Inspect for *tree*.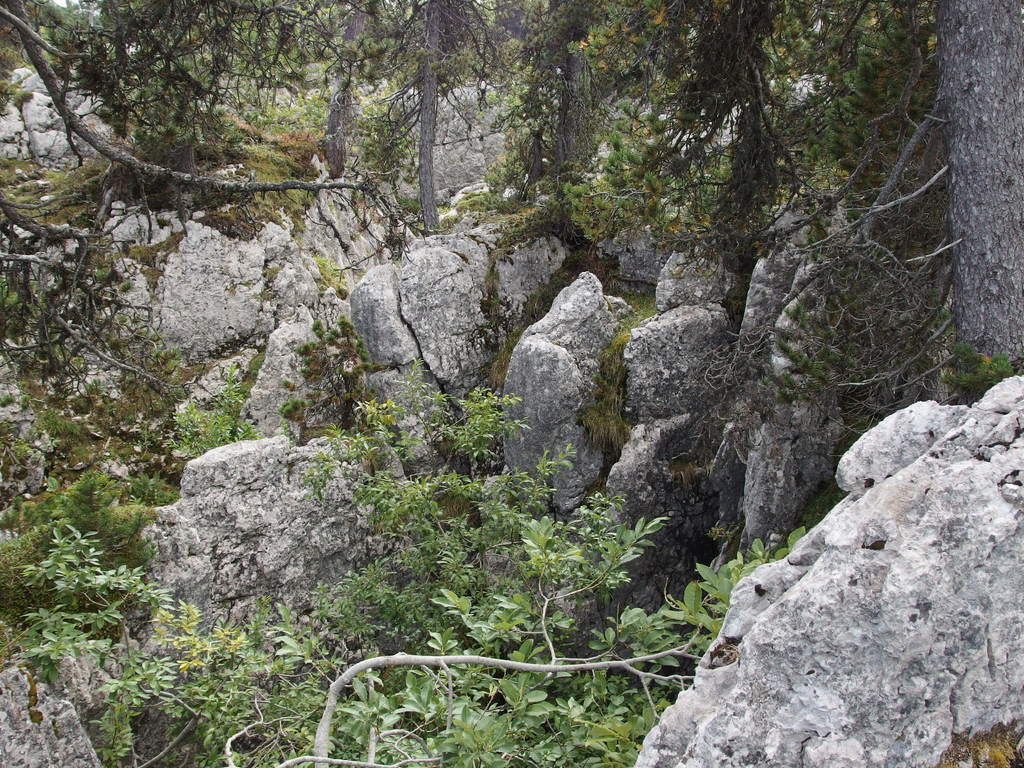
Inspection: {"x1": 388, "y1": 0, "x2": 493, "y2": 227}.
